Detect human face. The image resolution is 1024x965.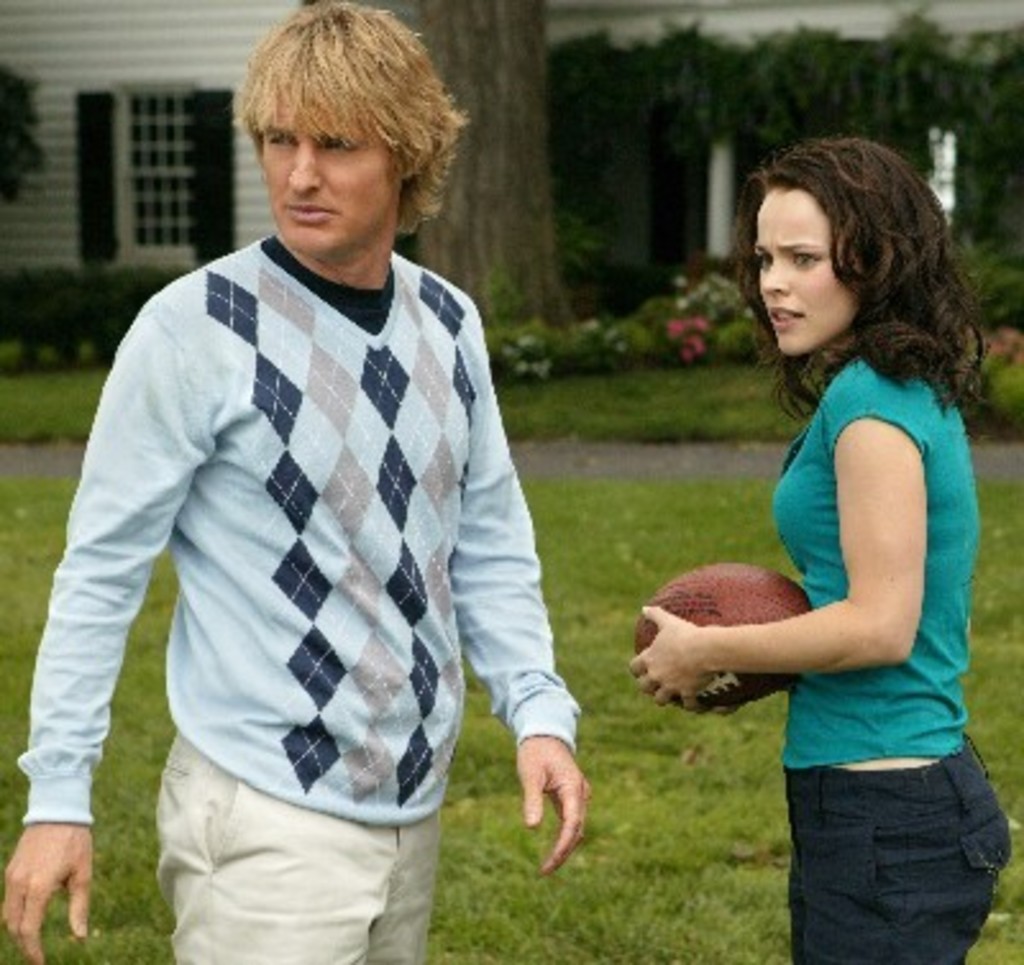
(left=259, top=110, right=392, bottom=259).
